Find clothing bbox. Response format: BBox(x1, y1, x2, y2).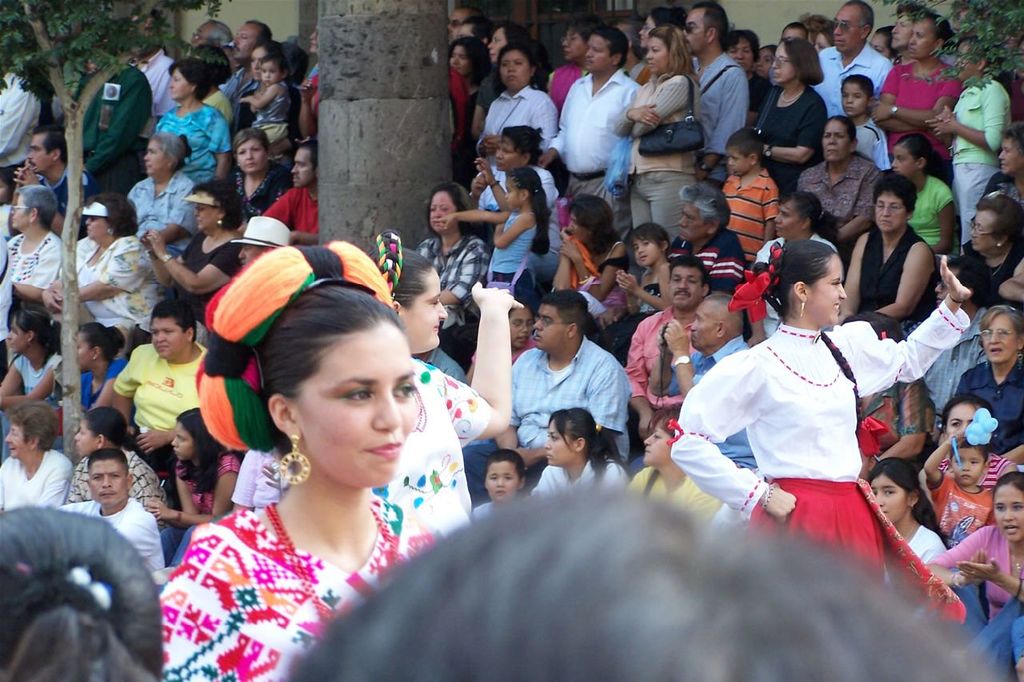
BBox(959, 78, 997, 237).
